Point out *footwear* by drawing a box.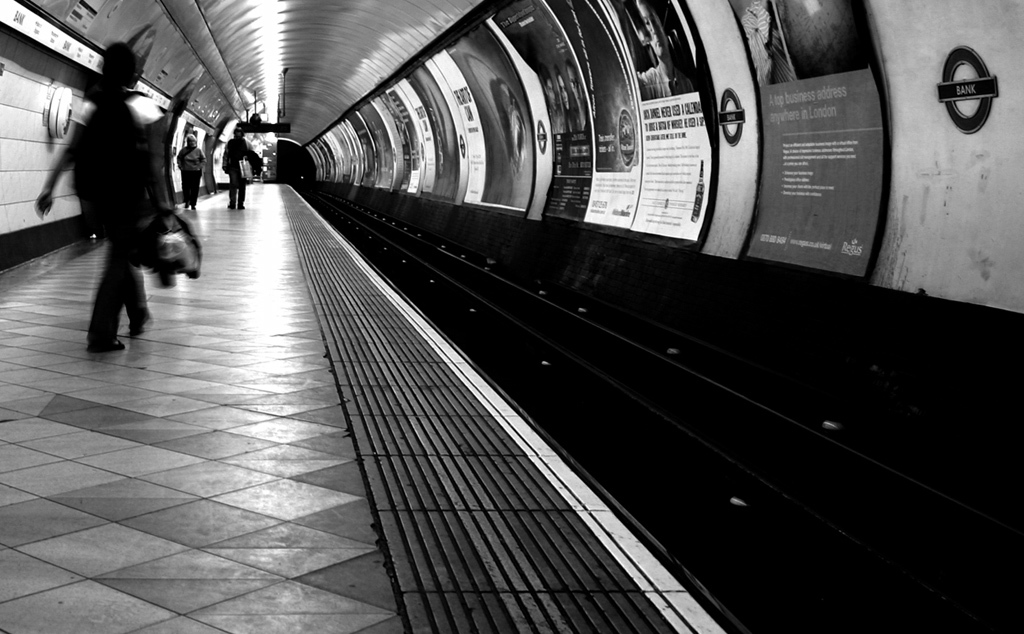
239,198,247,210.
